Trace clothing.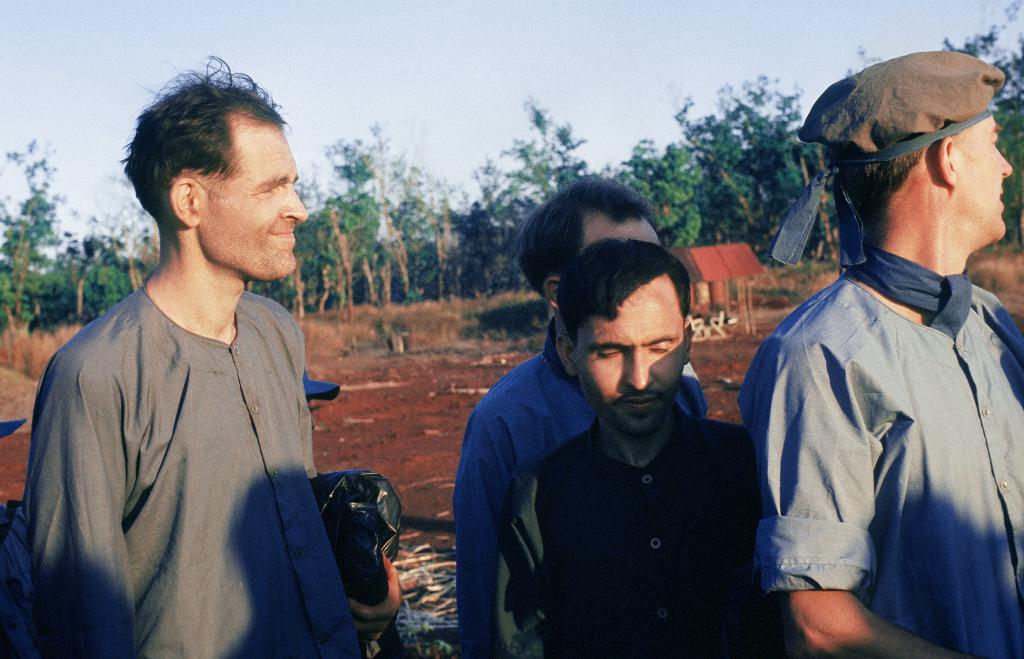
Traced to Rect(22, 221, 348, 658).
